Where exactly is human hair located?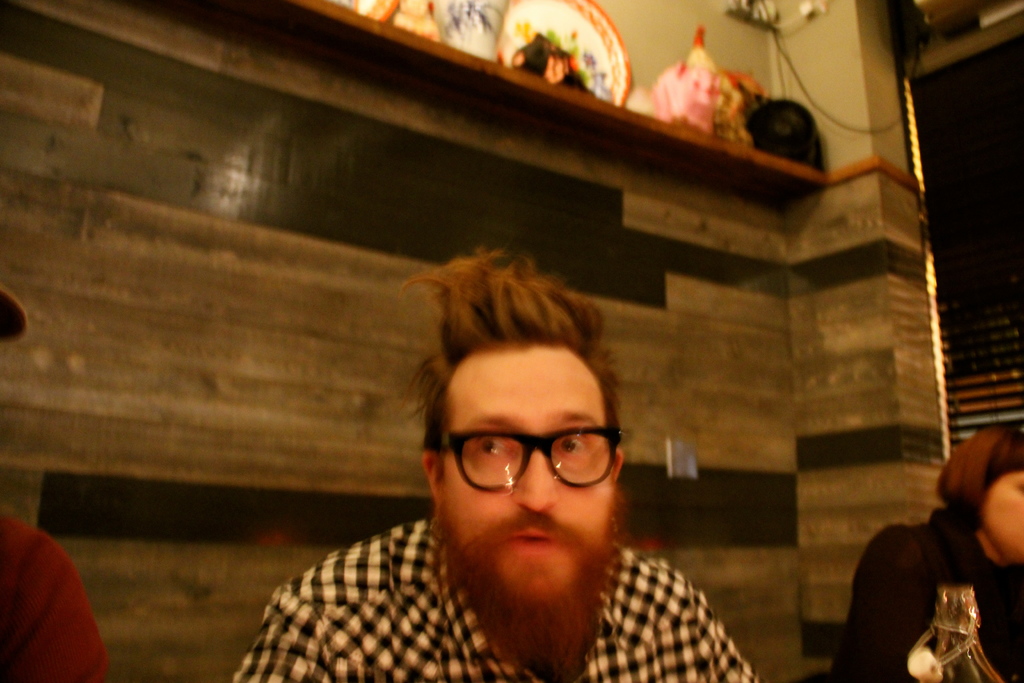
Its bounding box is 936/425/1023/525.
